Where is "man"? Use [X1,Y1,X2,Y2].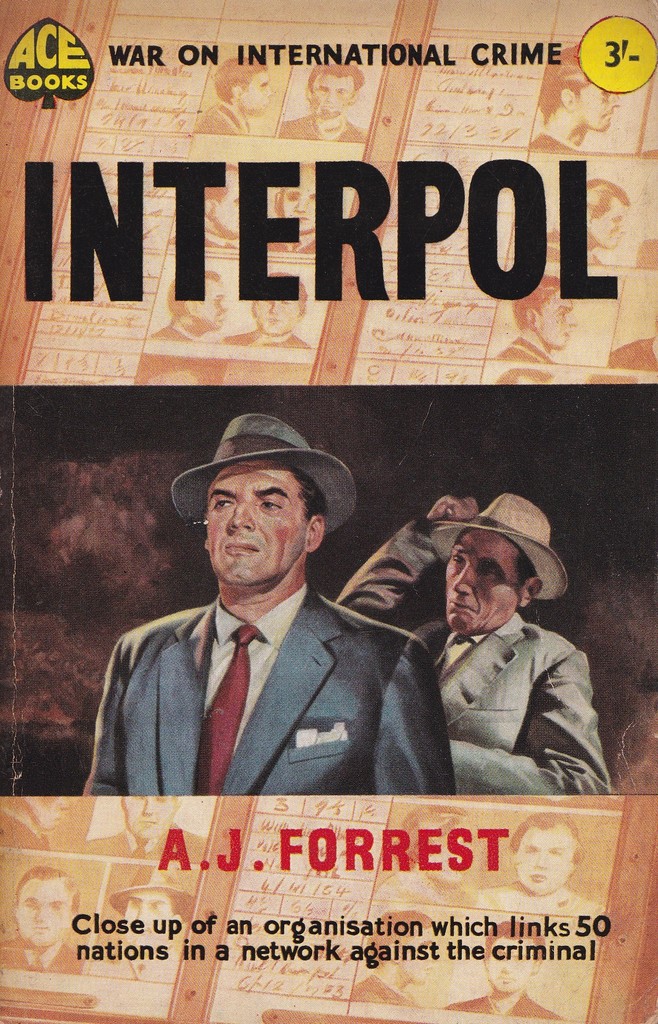
[371,801,473,908].
